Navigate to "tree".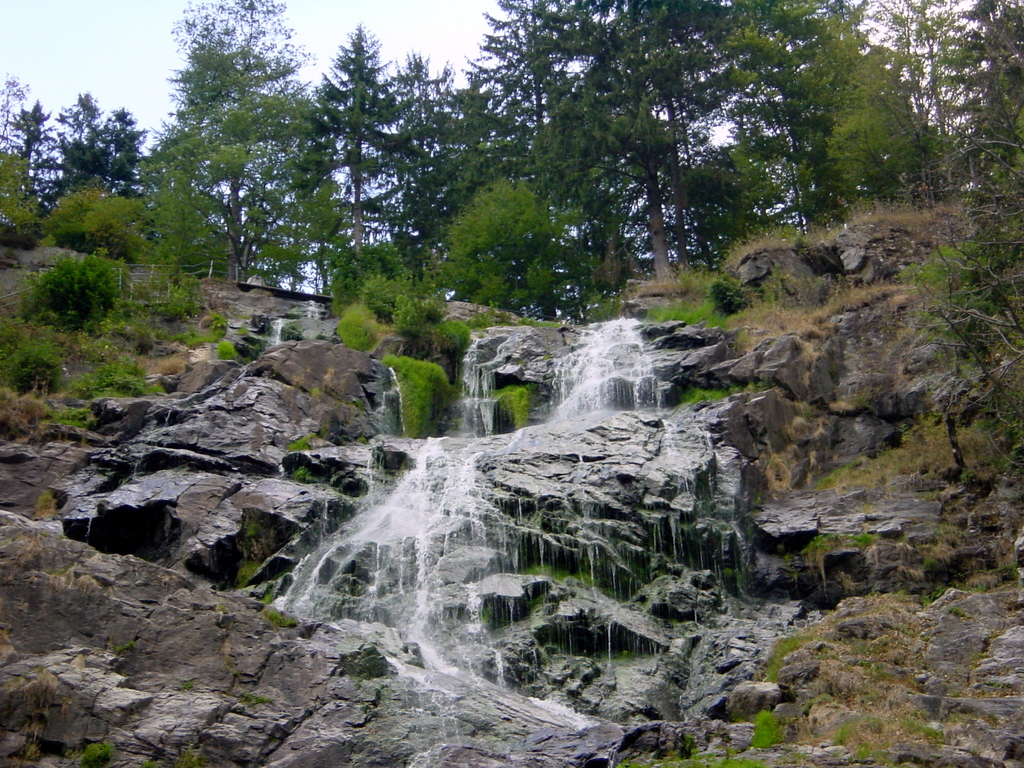
Navigation target: (243,124,321,269).
